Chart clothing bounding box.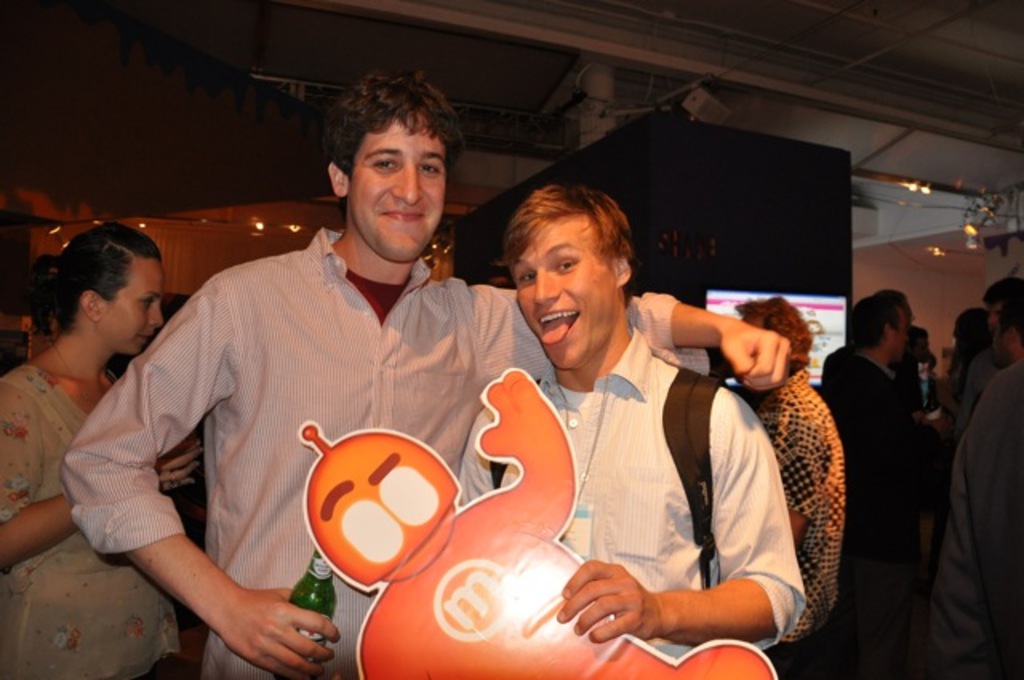
Charted: left=950, top=349, right=1022, bottom=678.
